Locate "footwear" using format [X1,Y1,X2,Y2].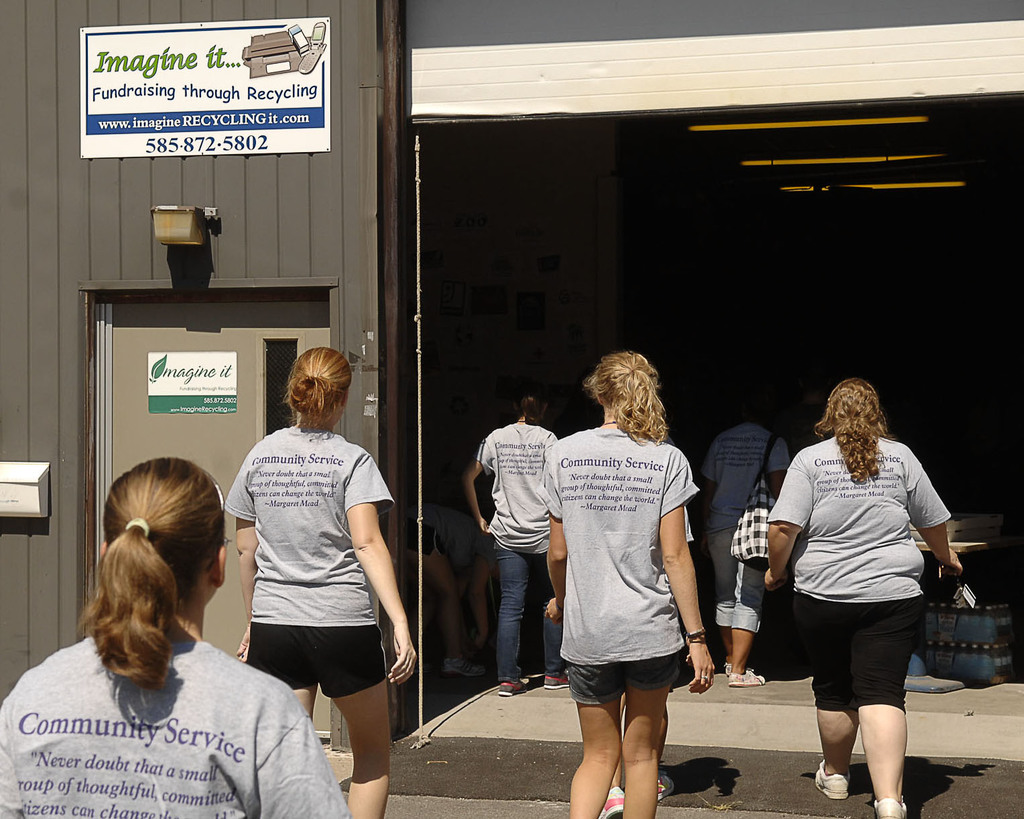
[655,765,674,802].
